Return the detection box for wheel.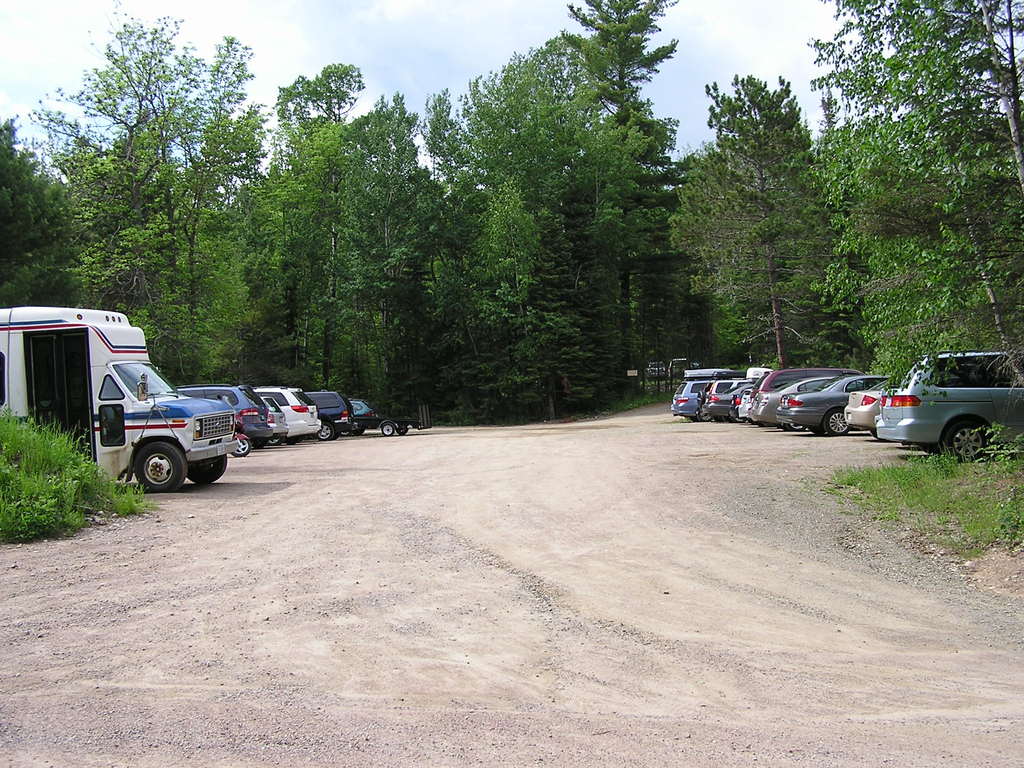
[left=698, top=410, right=712, bottom=420].
